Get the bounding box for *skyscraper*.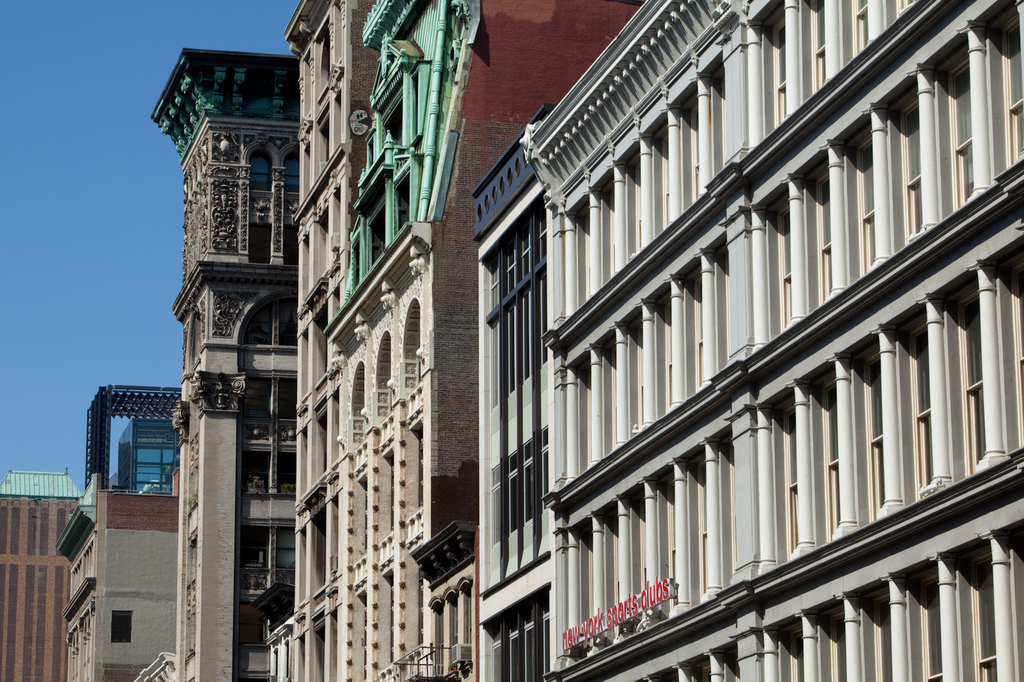
bbox=(0, 483, 79, 678).
